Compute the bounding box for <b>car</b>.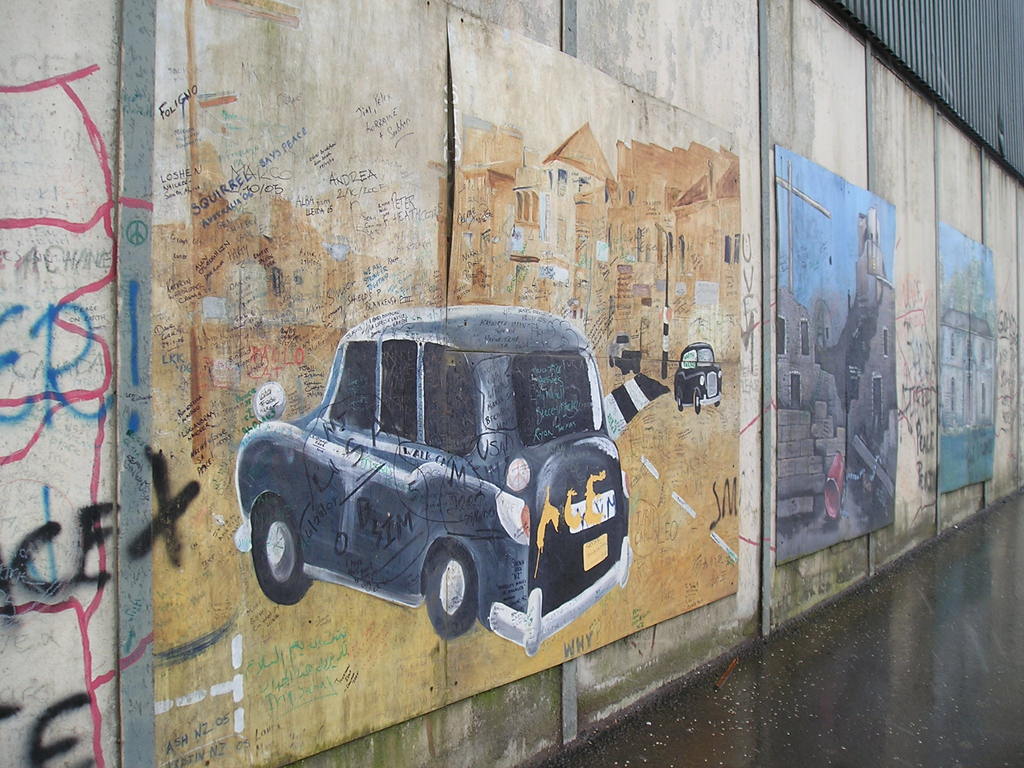
670 337 721 414.
